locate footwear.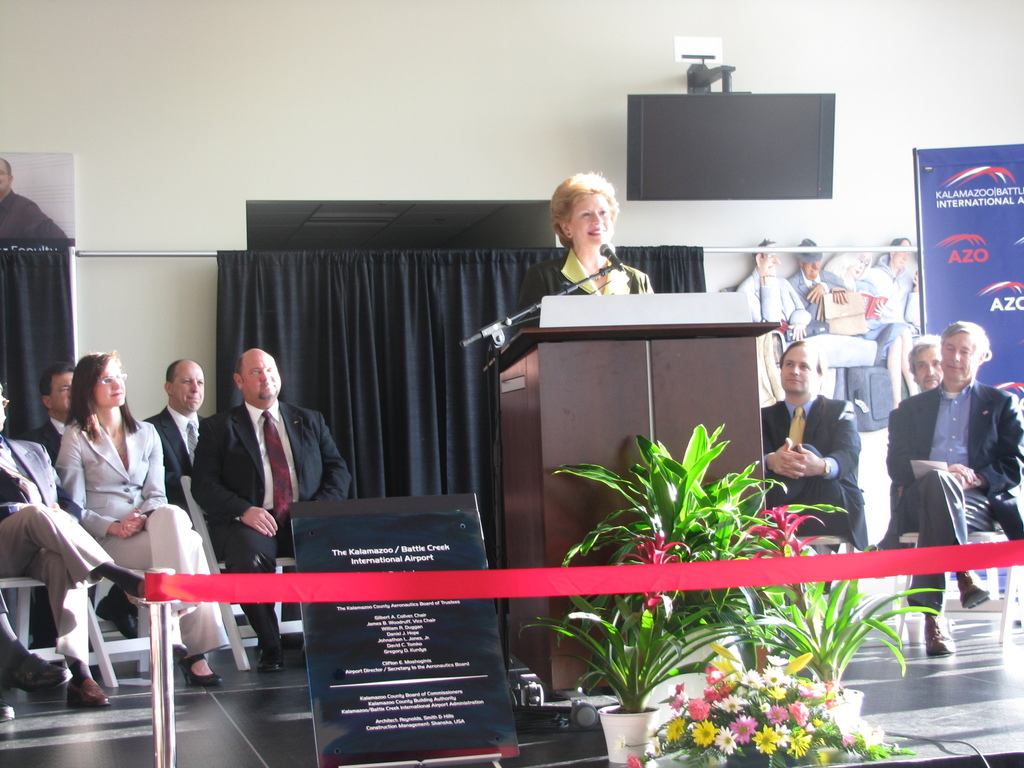
Bounding box: left=253, top=651, right=289, bottom=674.
